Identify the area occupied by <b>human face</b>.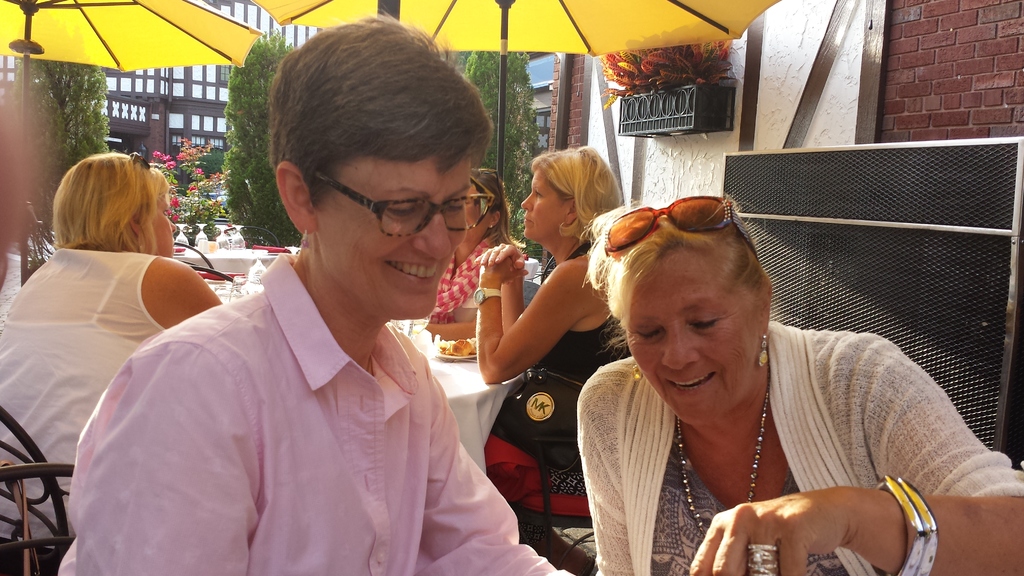
Area: x1=465, y1=179, x2=491, y2=241.
